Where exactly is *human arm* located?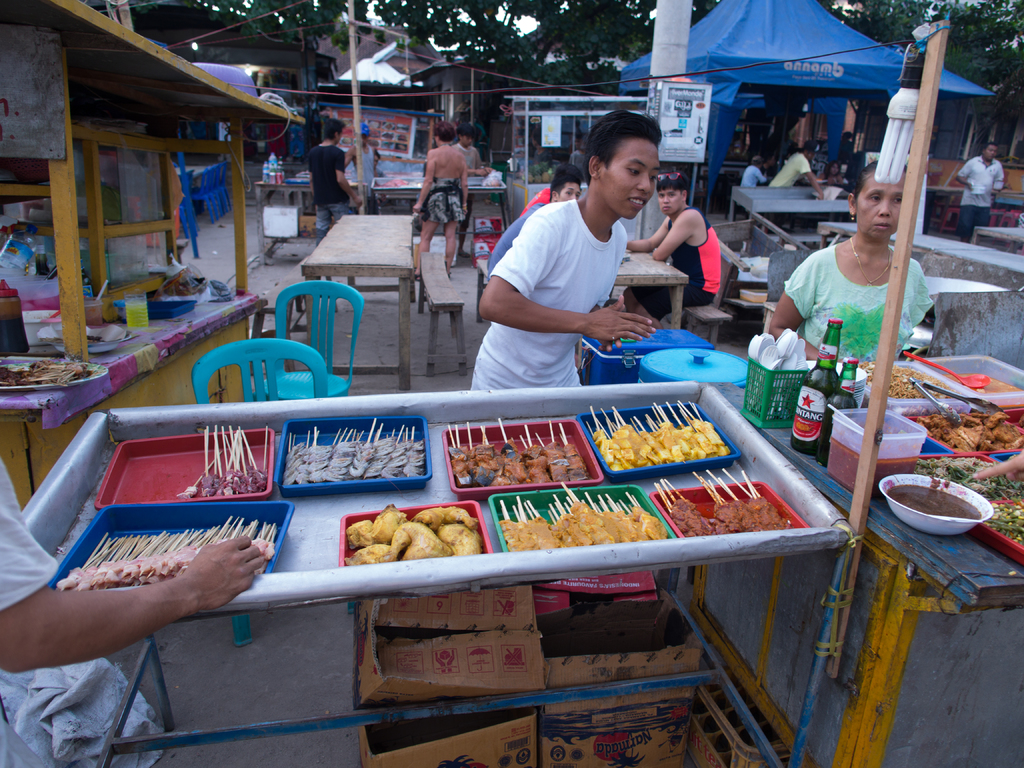
Its bounding box is (left=477, top=165, right=493, bottom=175).
